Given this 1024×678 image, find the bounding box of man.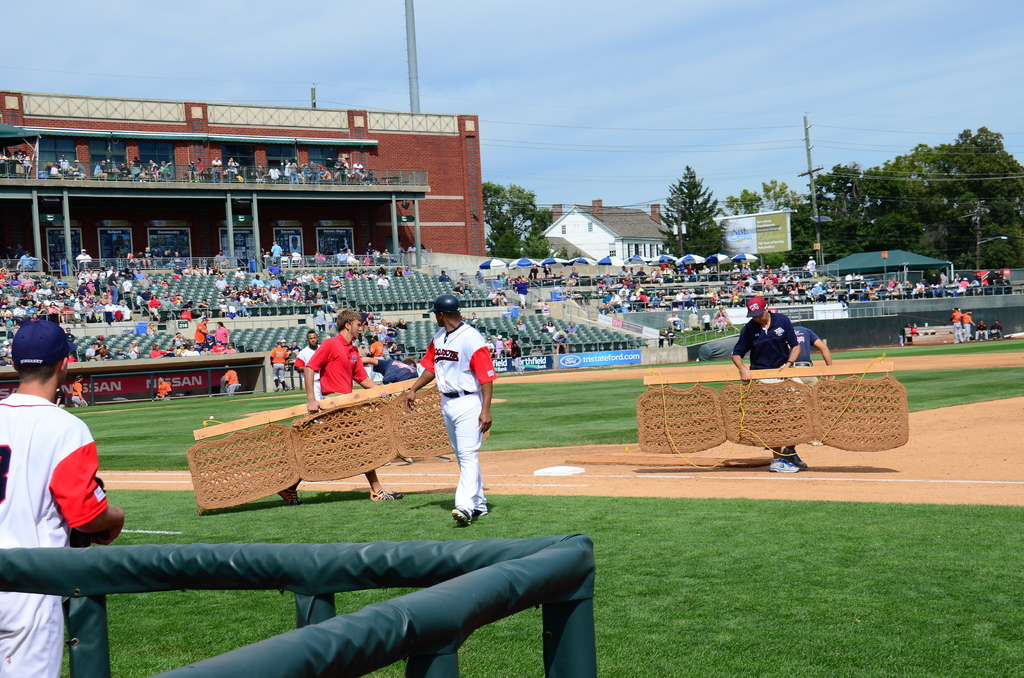
box(142, 248, 152, 266).
